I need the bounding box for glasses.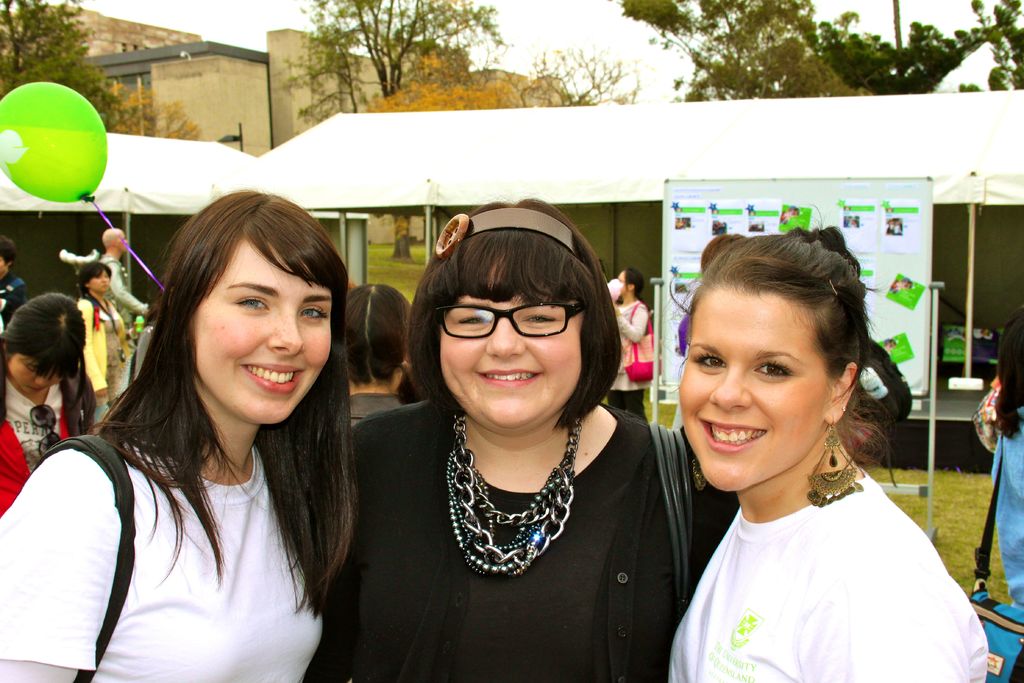
Here it is: (left=30, top=401, right=68, bottom=456).
